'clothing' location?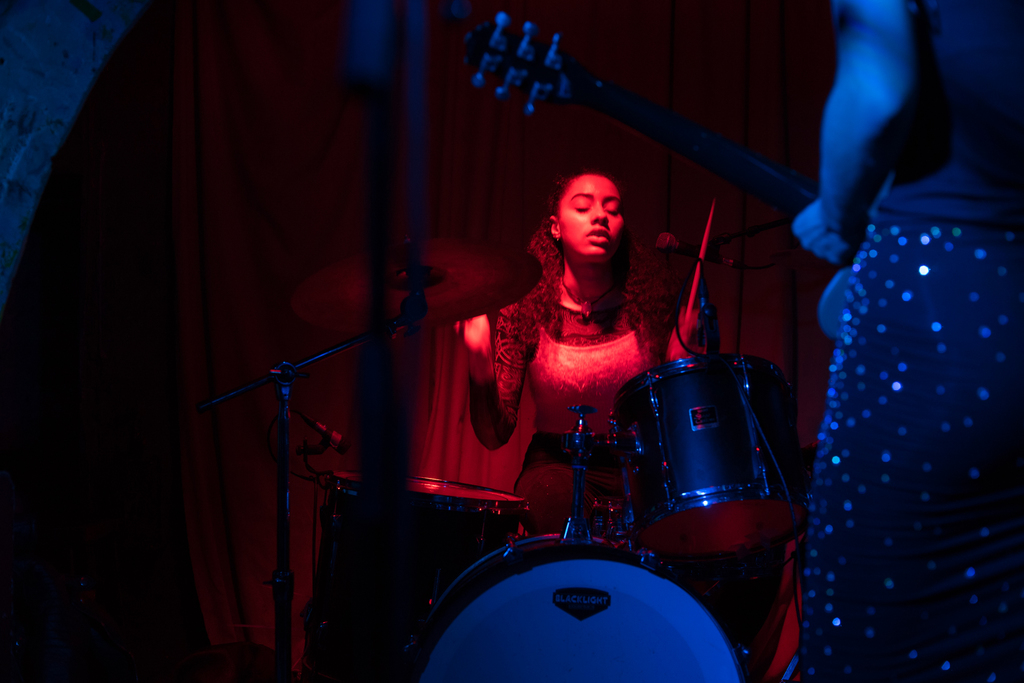
[left=477, top=264, right=688, bottom=572]
